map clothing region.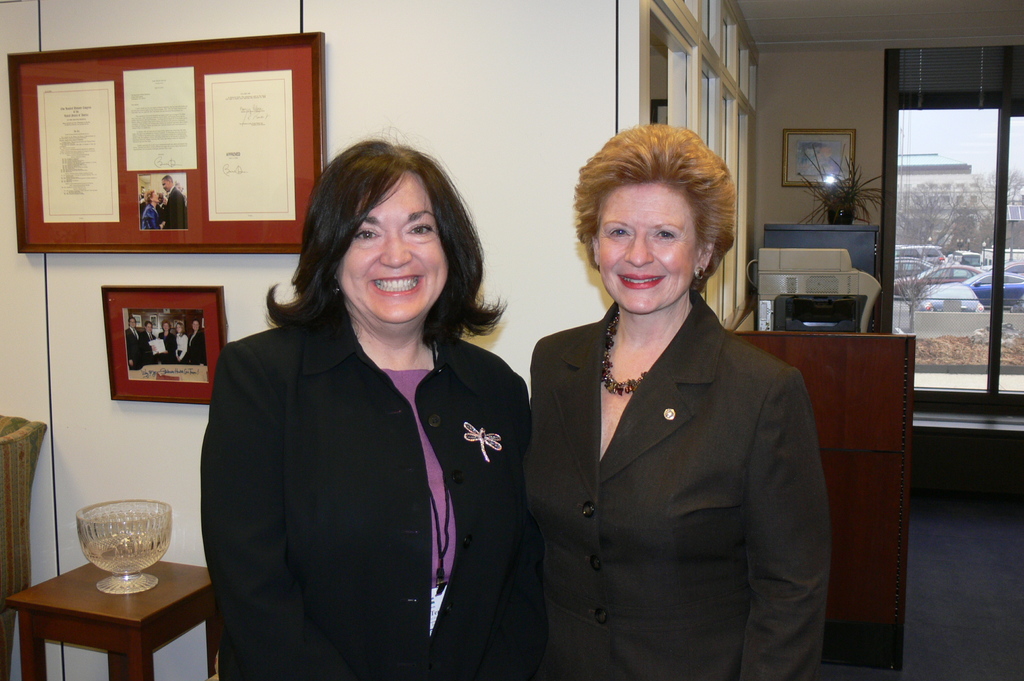
Mapped to pyautogui.locateOnScreen(123, 326, 137, 367).
